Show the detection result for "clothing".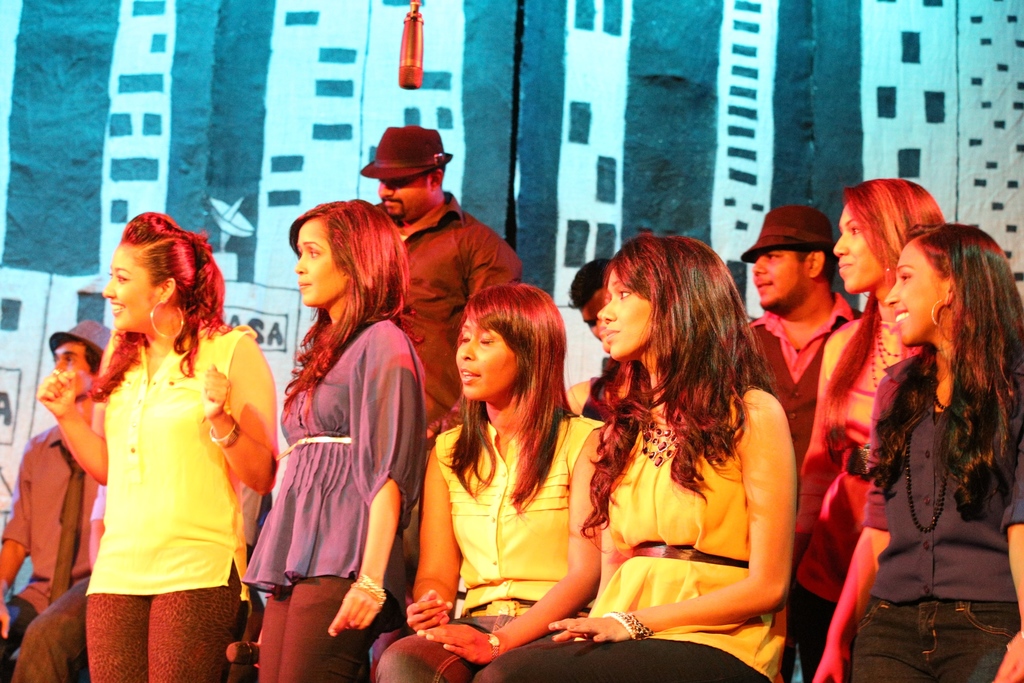
[x1=225, y1=310, x2=424, y2=609].
